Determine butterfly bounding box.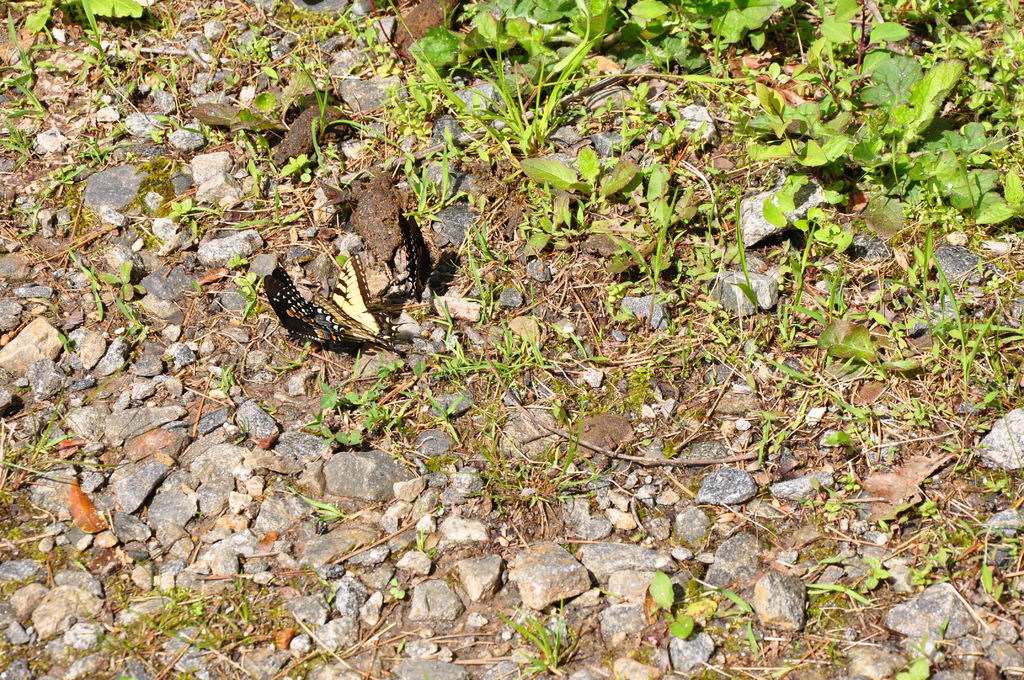
Determined: detection(262, 267, 348, 350).
